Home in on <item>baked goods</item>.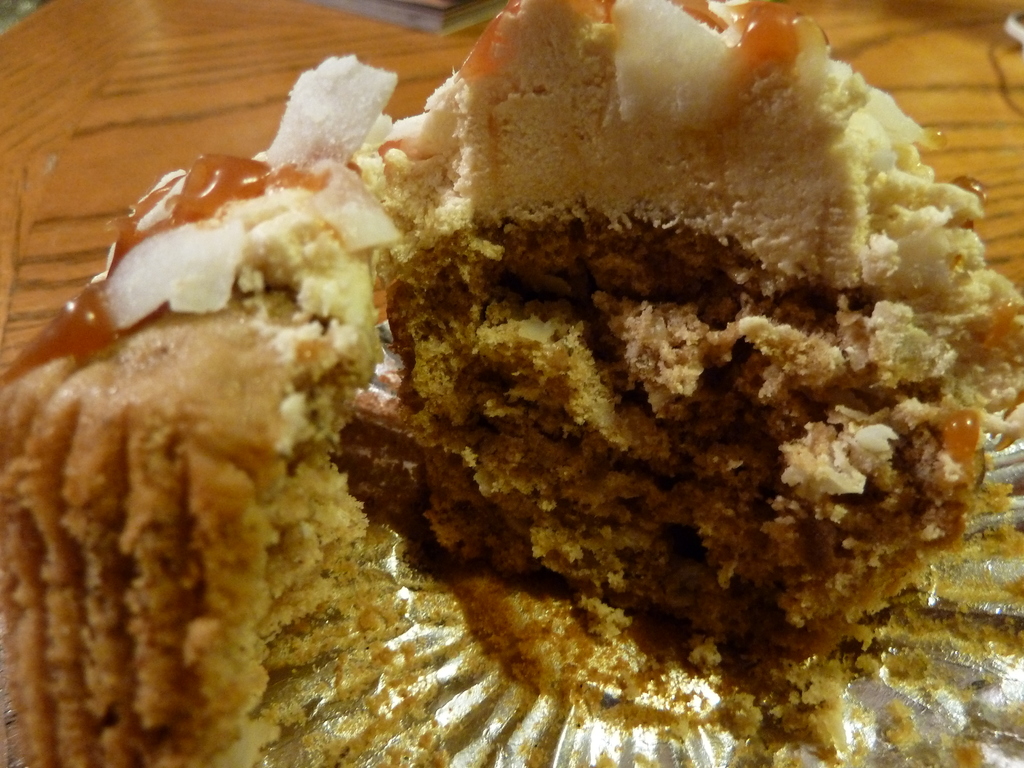
Homed in at (0,0,1023,767).
